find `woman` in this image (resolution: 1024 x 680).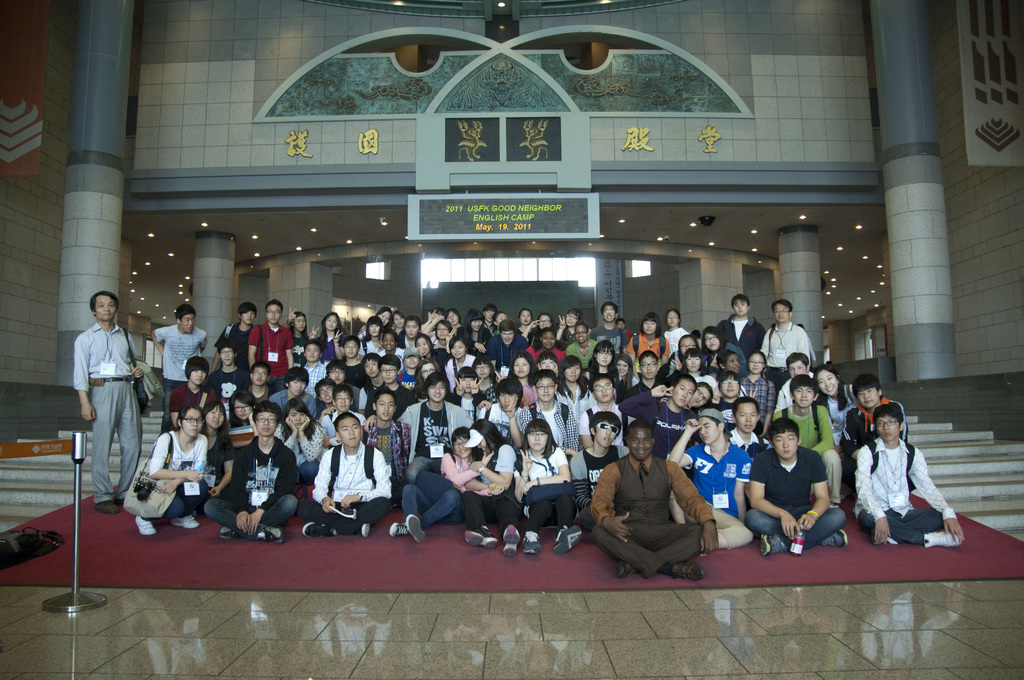
[412, 356, 444, 403].
